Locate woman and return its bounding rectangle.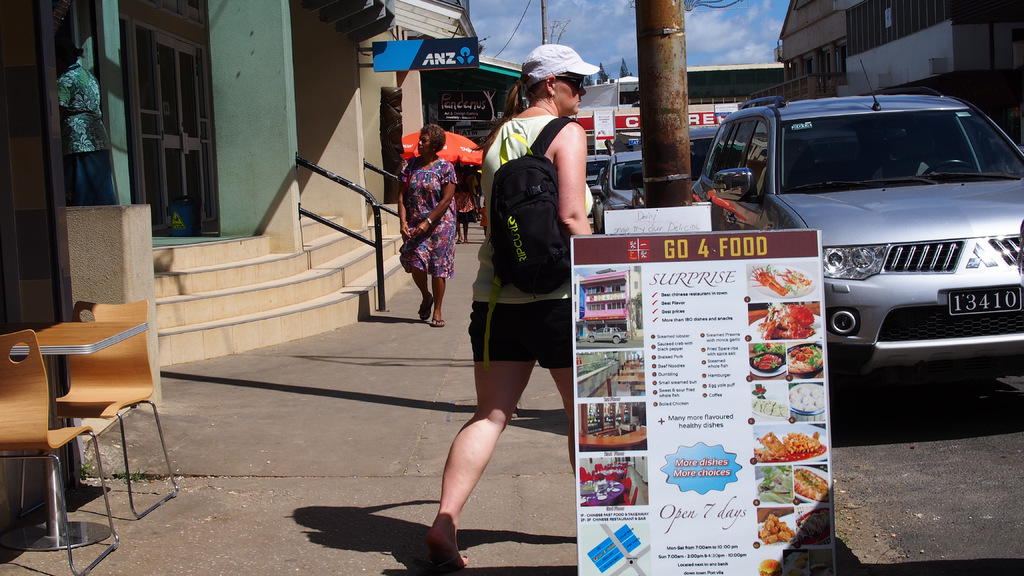
crop(395, 120, 463, 324).
